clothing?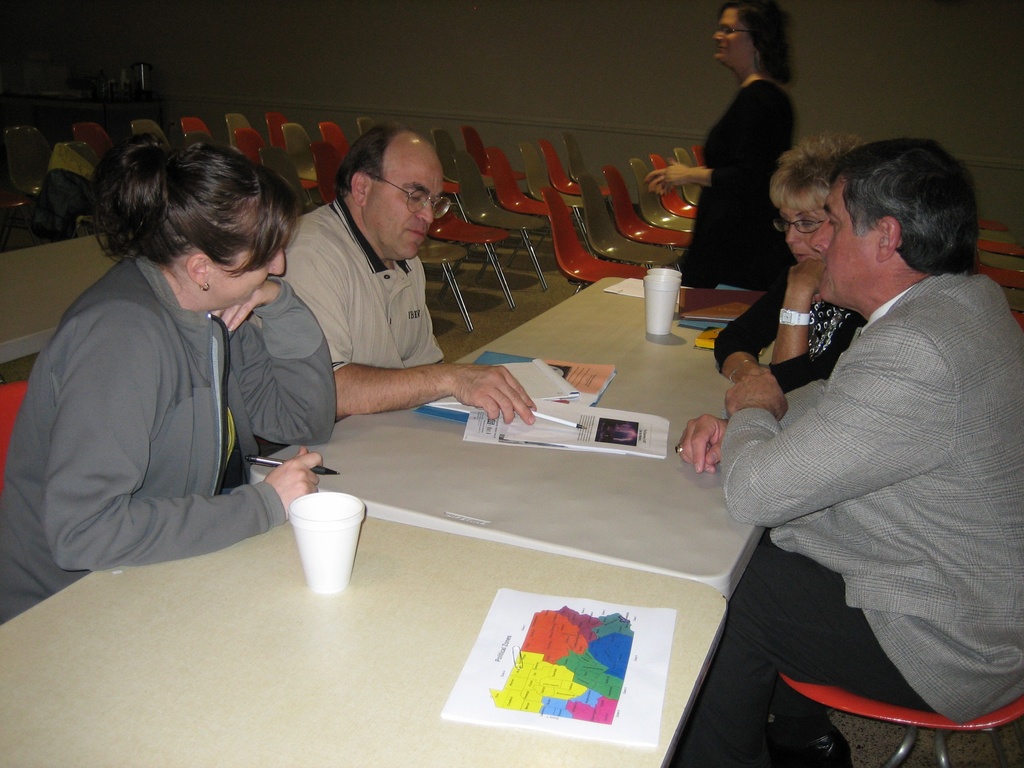
region(712, 280, 870, 398)
